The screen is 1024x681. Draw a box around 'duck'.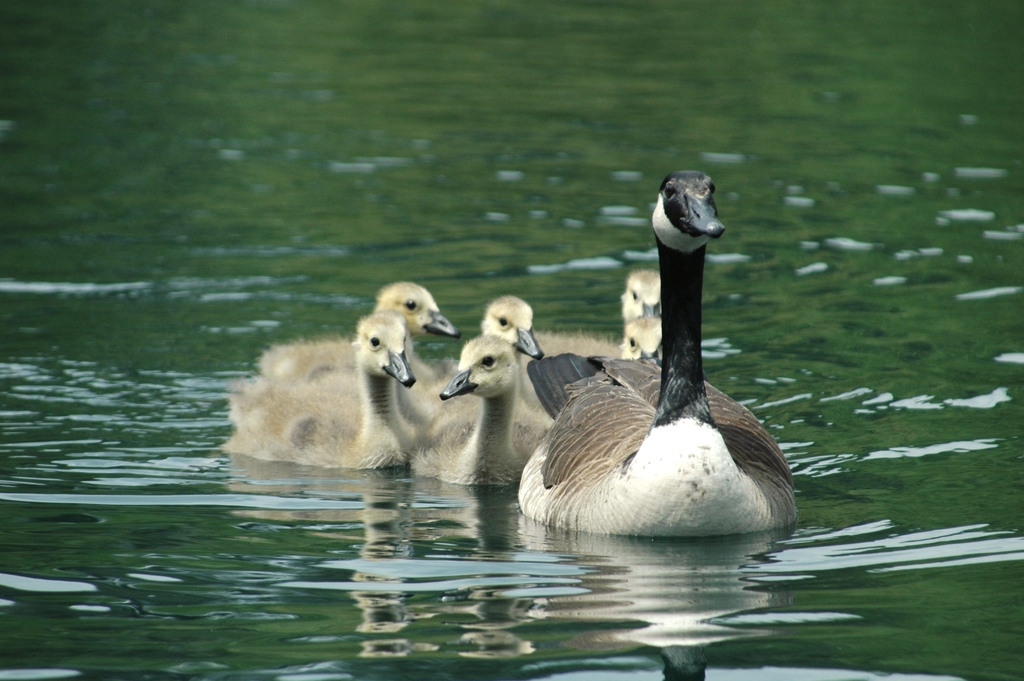
477,296,567,420.
